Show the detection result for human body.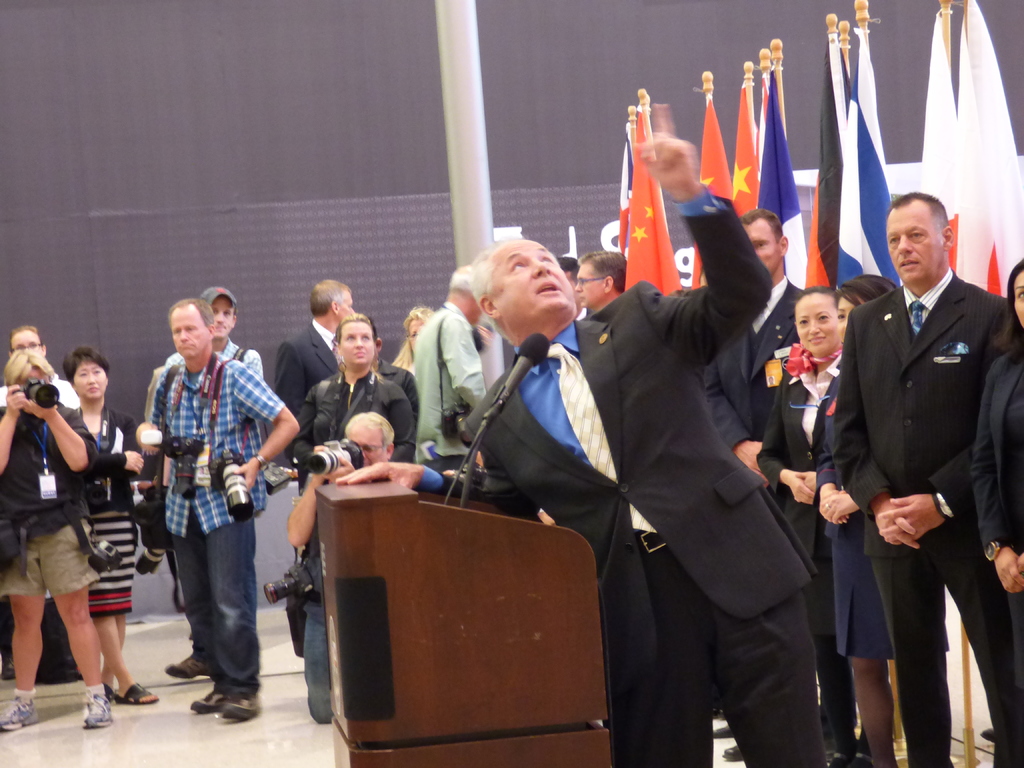
820 269 1023 759.
